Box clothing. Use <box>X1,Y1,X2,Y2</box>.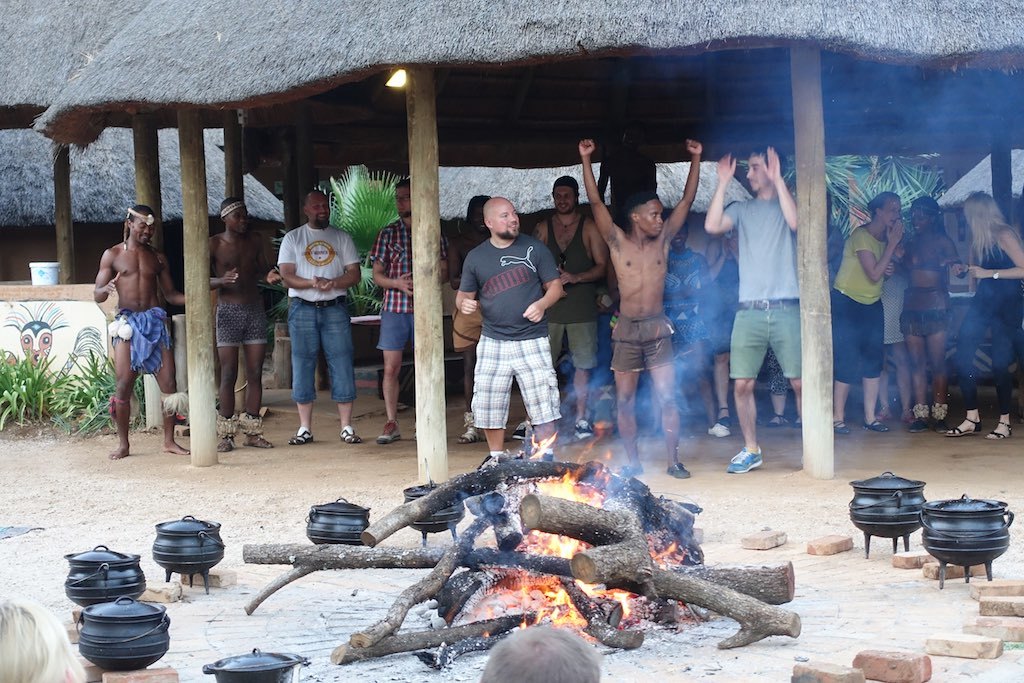
<box>110,309,173,371</box>.
